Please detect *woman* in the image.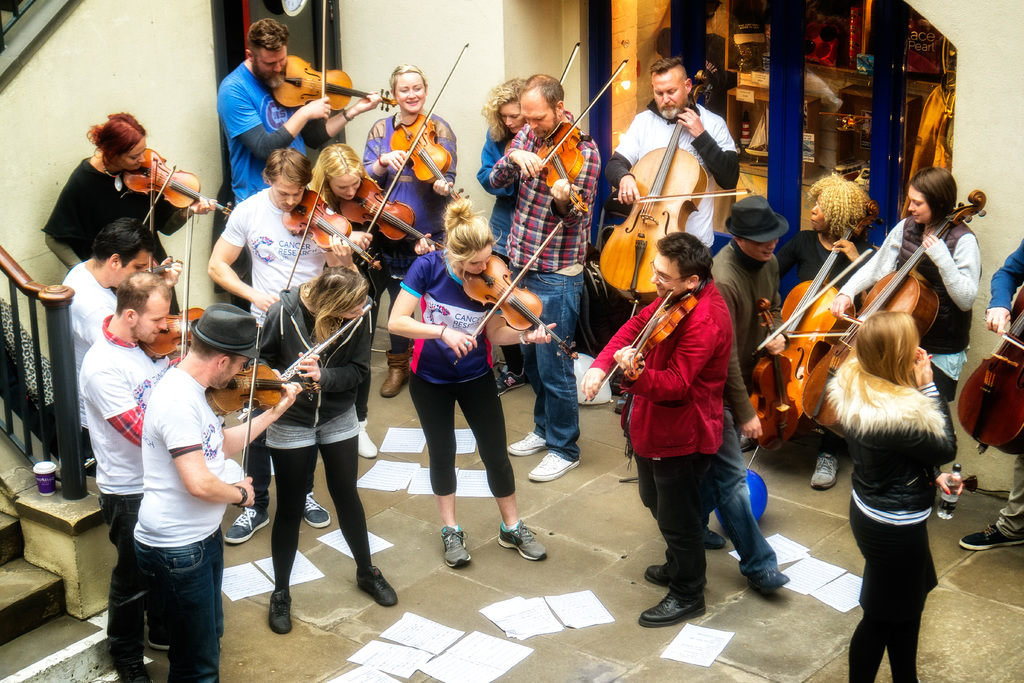
230,235,377,629.
